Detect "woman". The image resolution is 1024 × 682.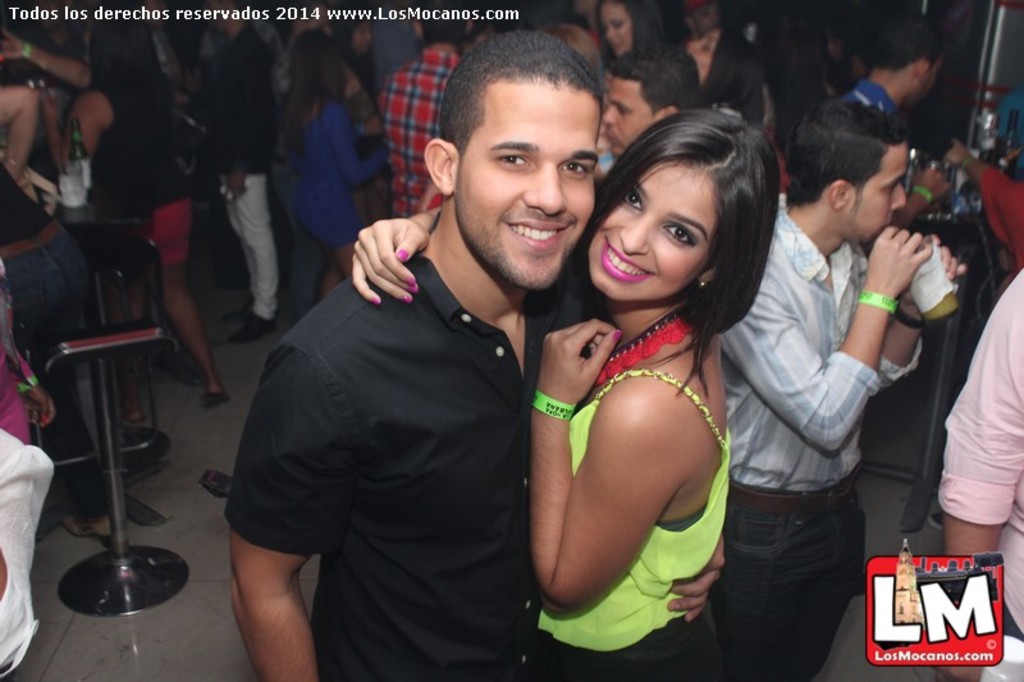
l=595, t=0, r=675, b=55.
